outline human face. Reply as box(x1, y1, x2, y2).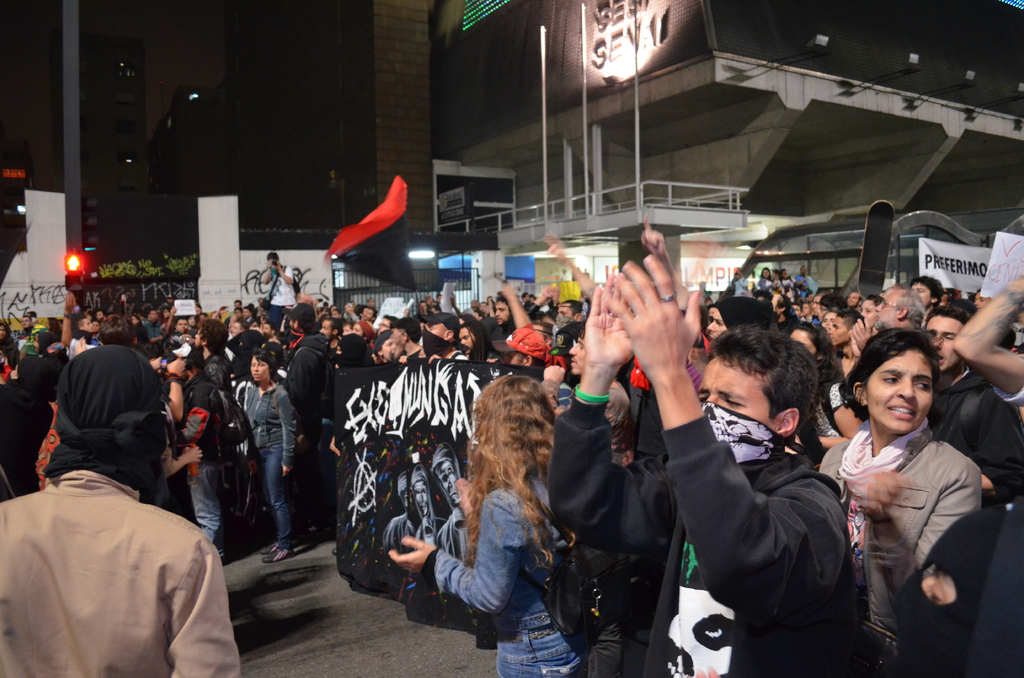
box(927, 316, 959, 372).
